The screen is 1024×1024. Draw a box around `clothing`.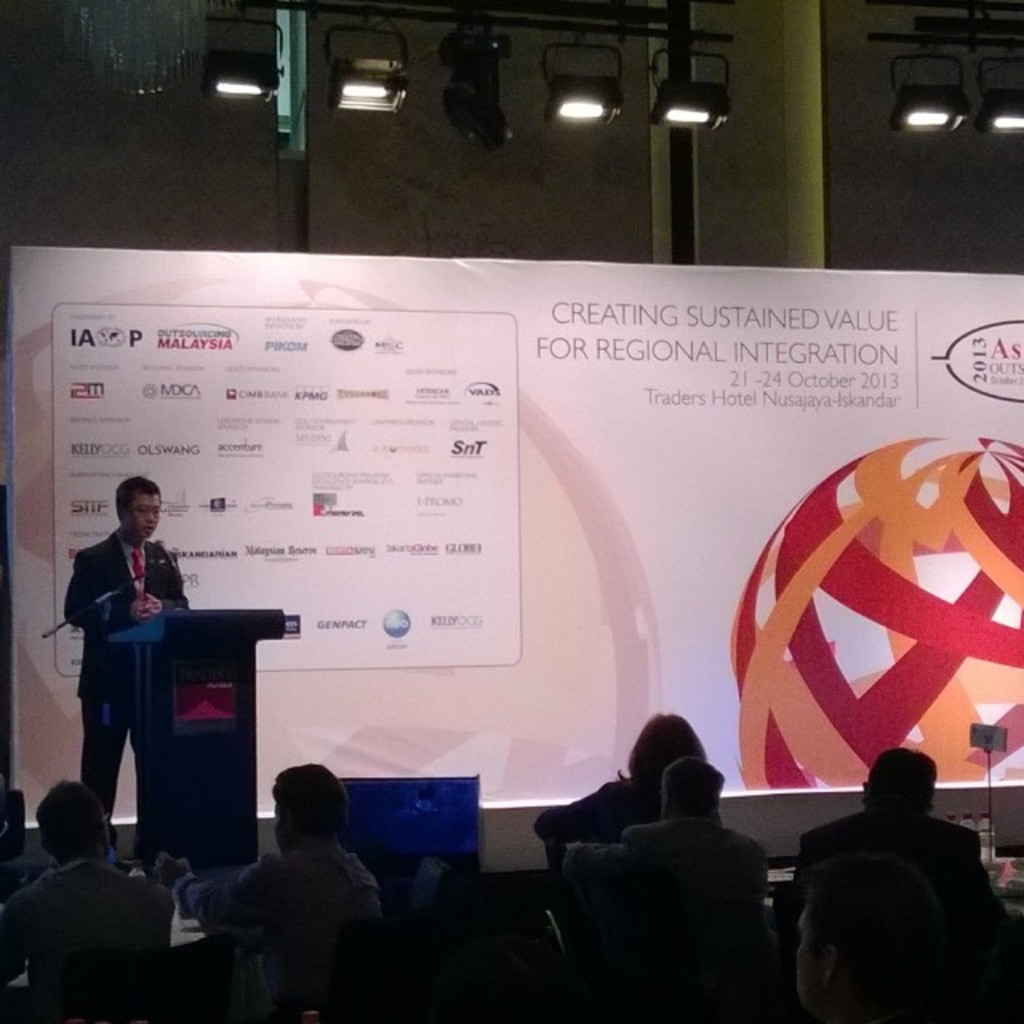
x1=0 y1=853 x2=178 y2=1013.
